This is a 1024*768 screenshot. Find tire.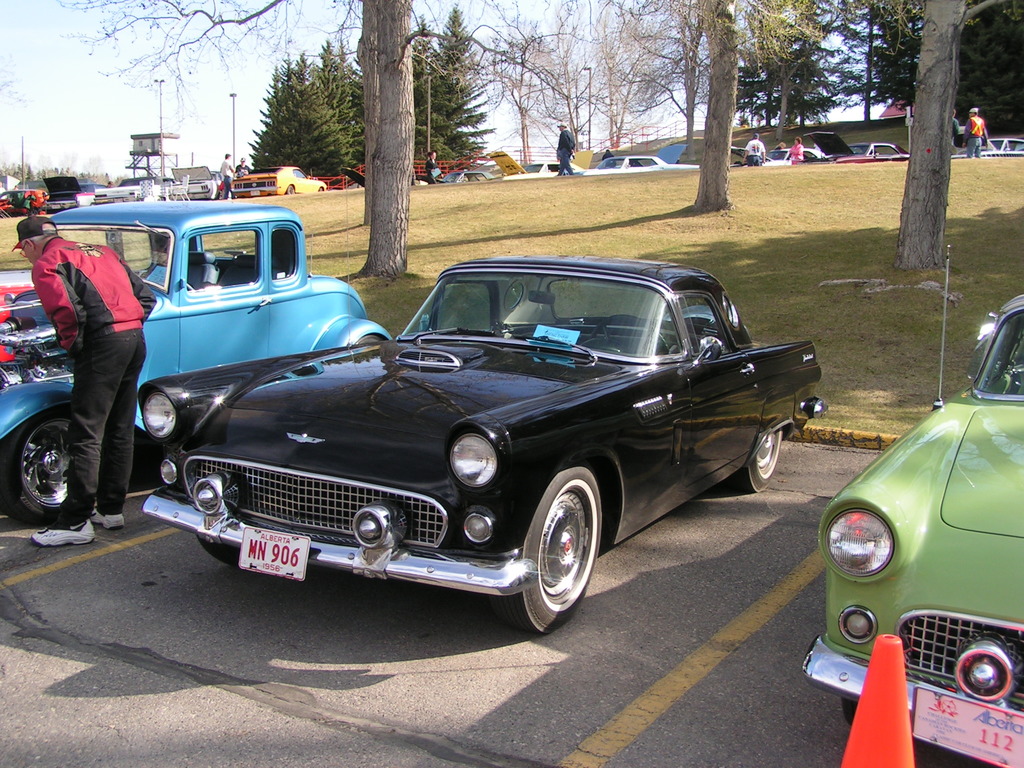
Bounding box: (0, 412, 77, 521).
